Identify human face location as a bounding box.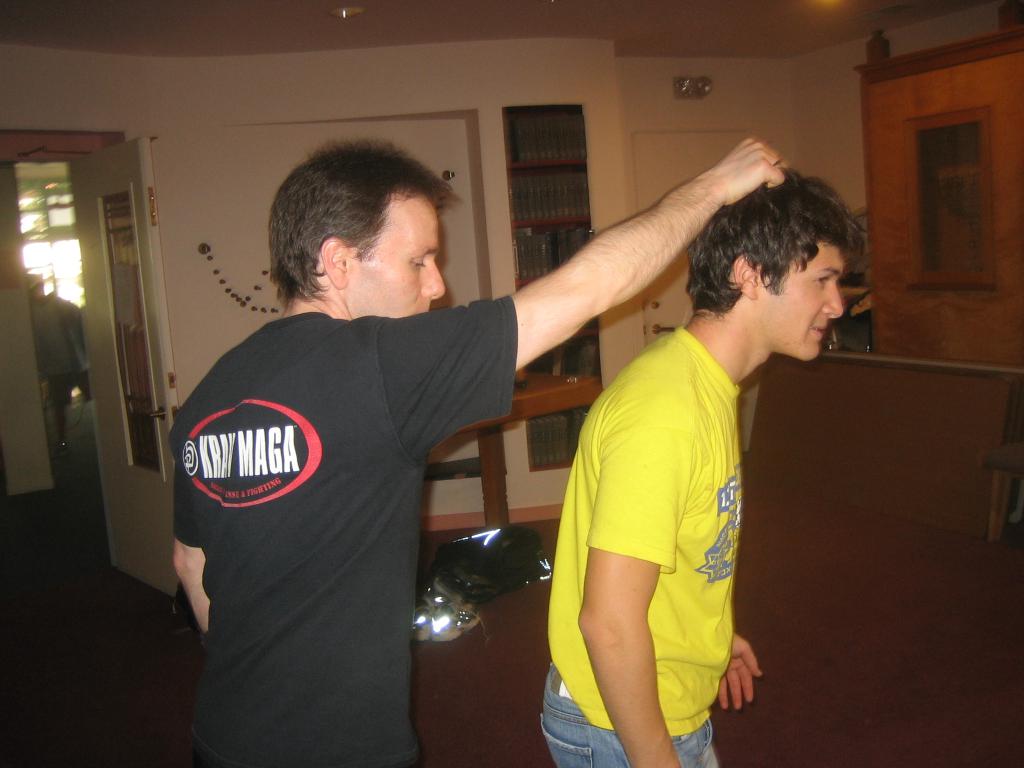
bbox=(345, 188, 445, 320).
